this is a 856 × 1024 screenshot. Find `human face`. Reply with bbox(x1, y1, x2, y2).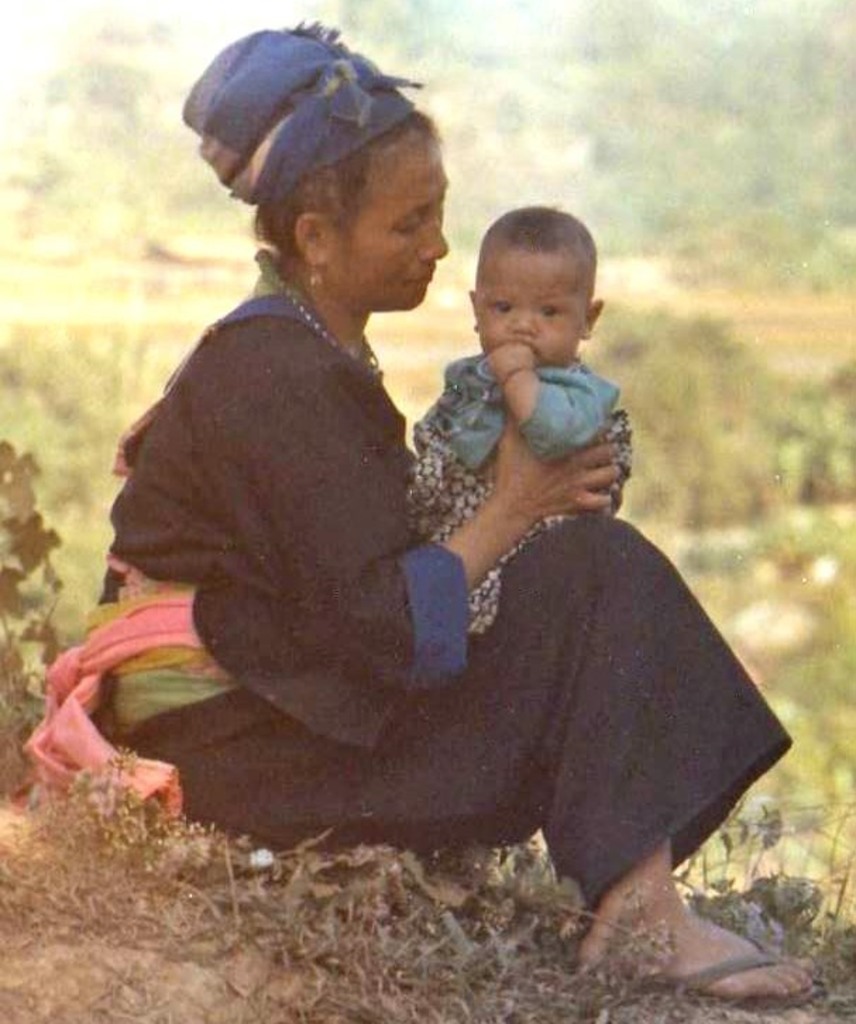
bbox(334, 155, 451, 310).
